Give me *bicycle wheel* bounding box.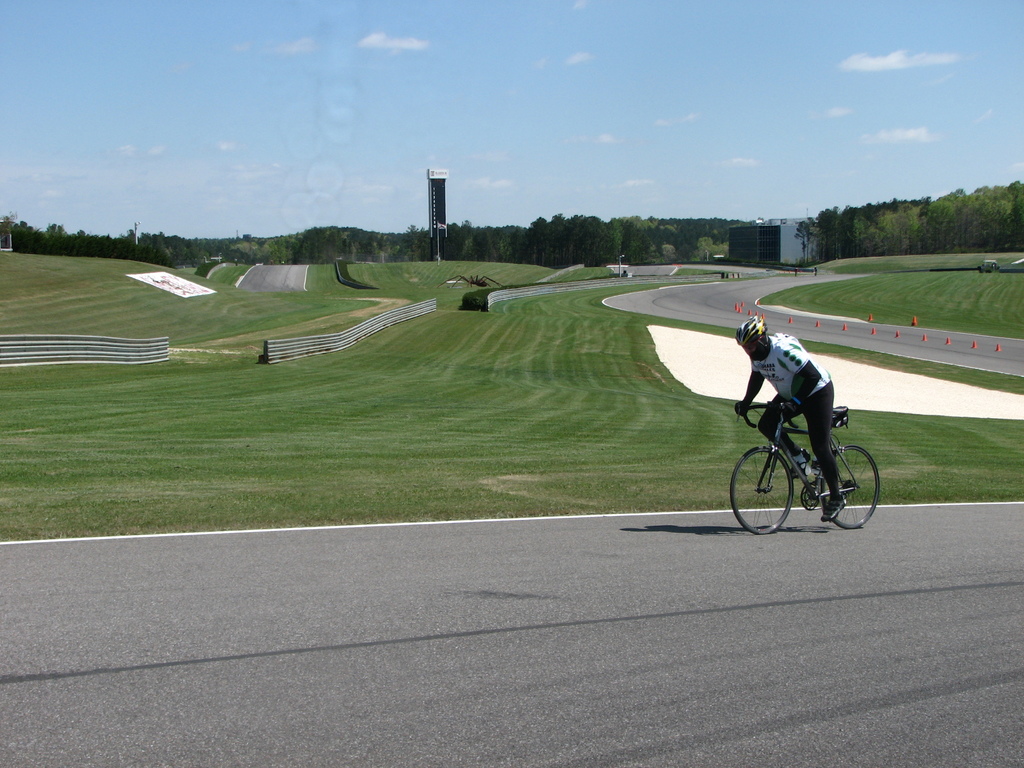
select_region(843, 433, 892, 524).
